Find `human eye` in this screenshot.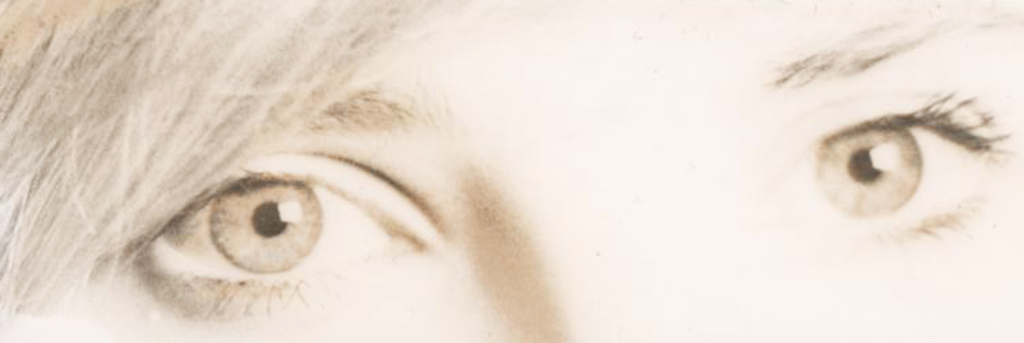
The bounding box for `human eye` is [756, 78, 1006, 275].
